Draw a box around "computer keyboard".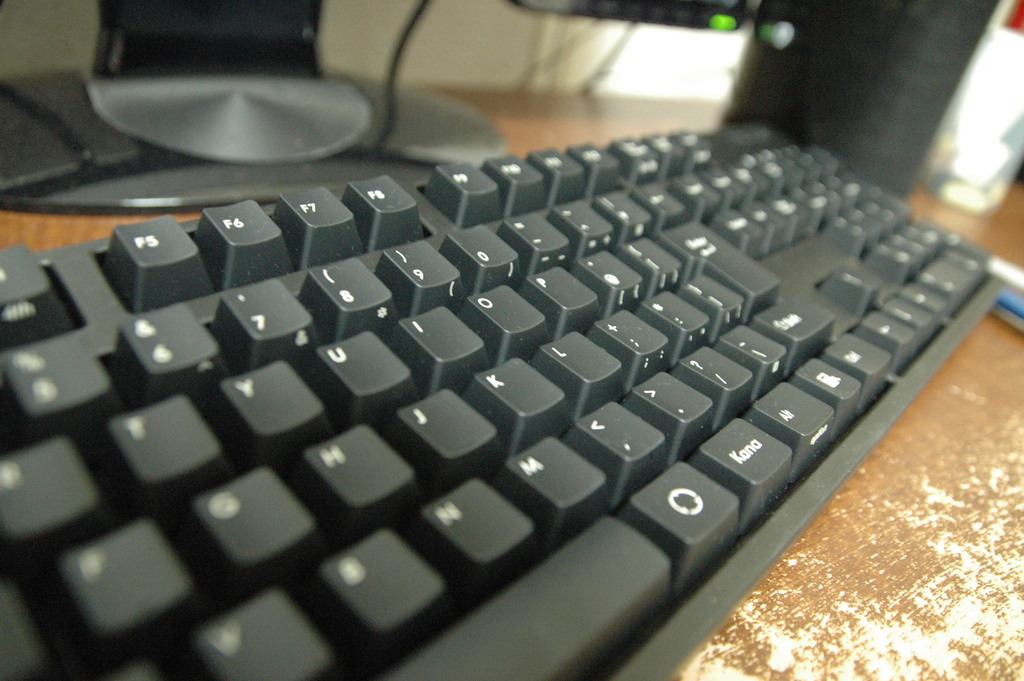
pyautogui.locateOnScreen(0, 127, 1005, 680).
